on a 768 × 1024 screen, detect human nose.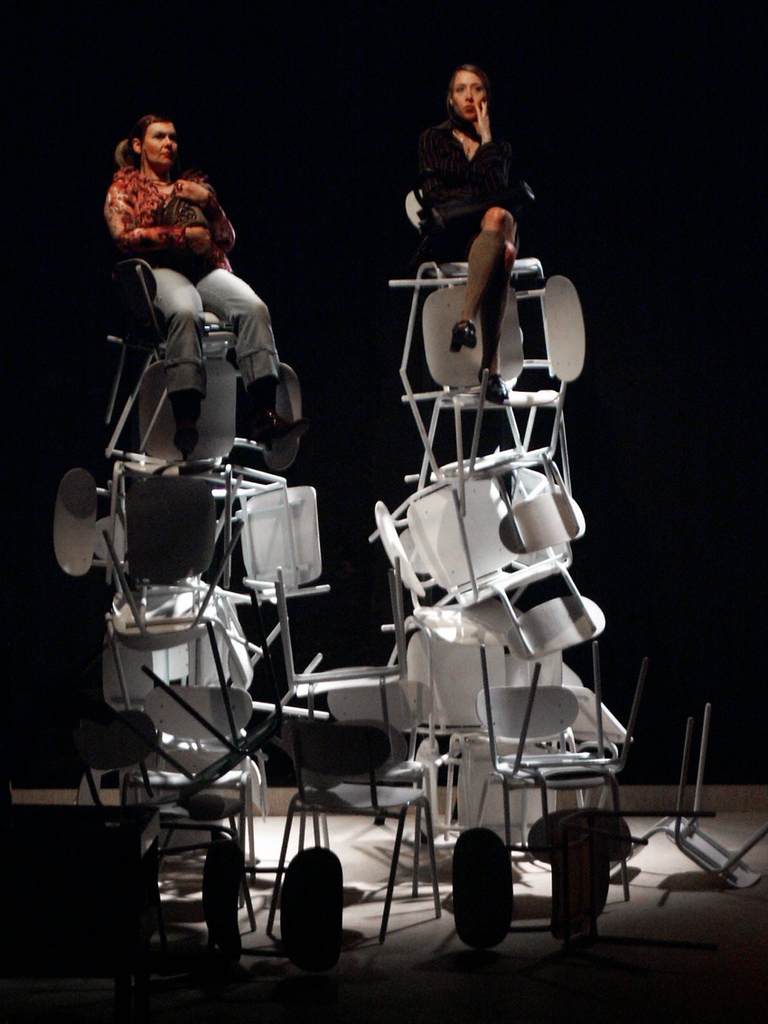
pyautogui.locateOnScreen(156, 130, 176, 144).
